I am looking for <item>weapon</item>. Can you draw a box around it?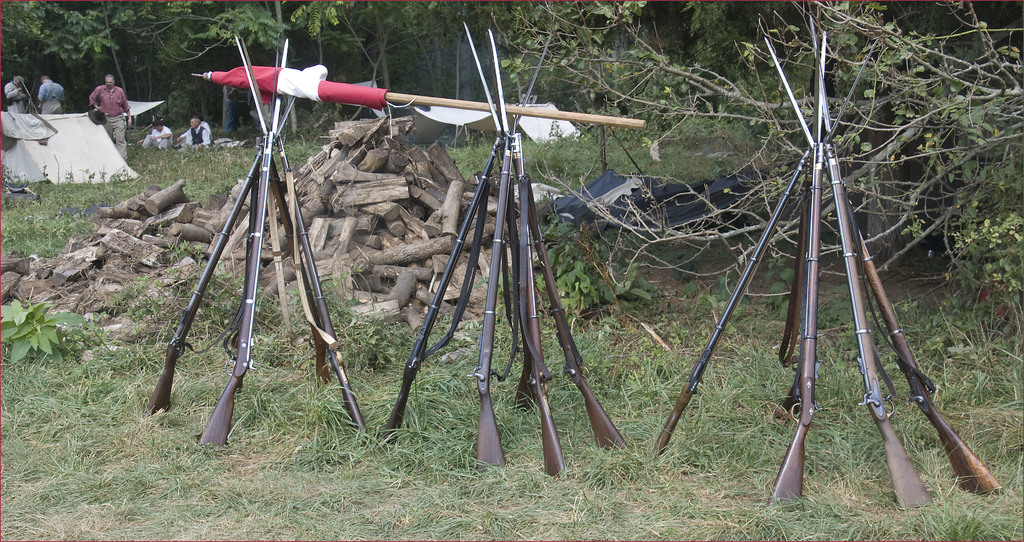
Sure, the bounding box is [473, 28, 512, 476].
